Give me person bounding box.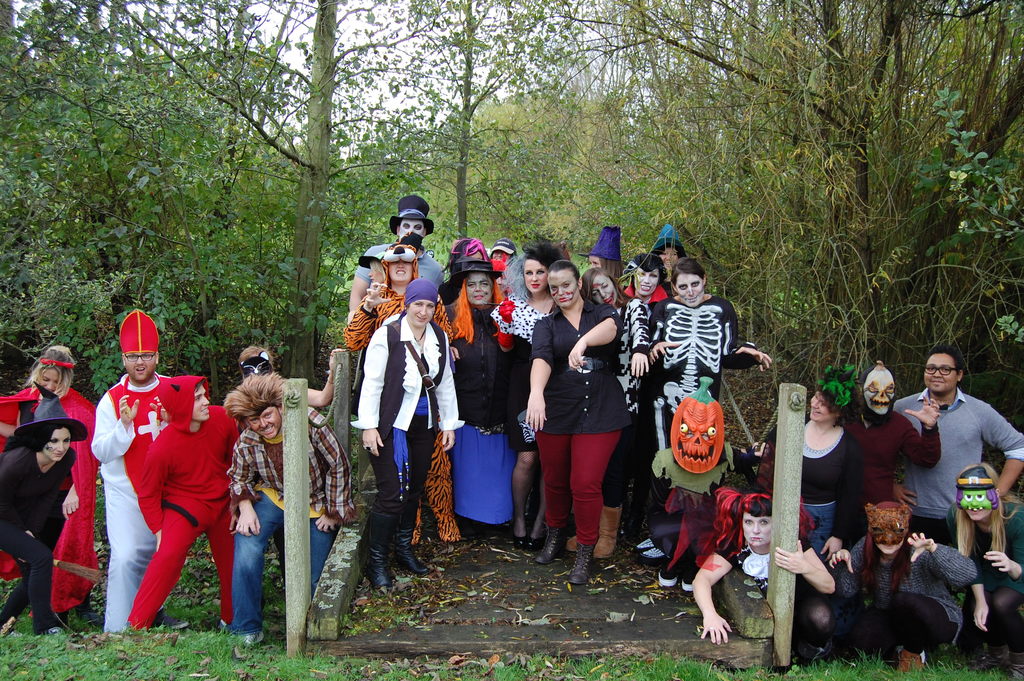
(left=685, top=484, right=847, bottom=649).
